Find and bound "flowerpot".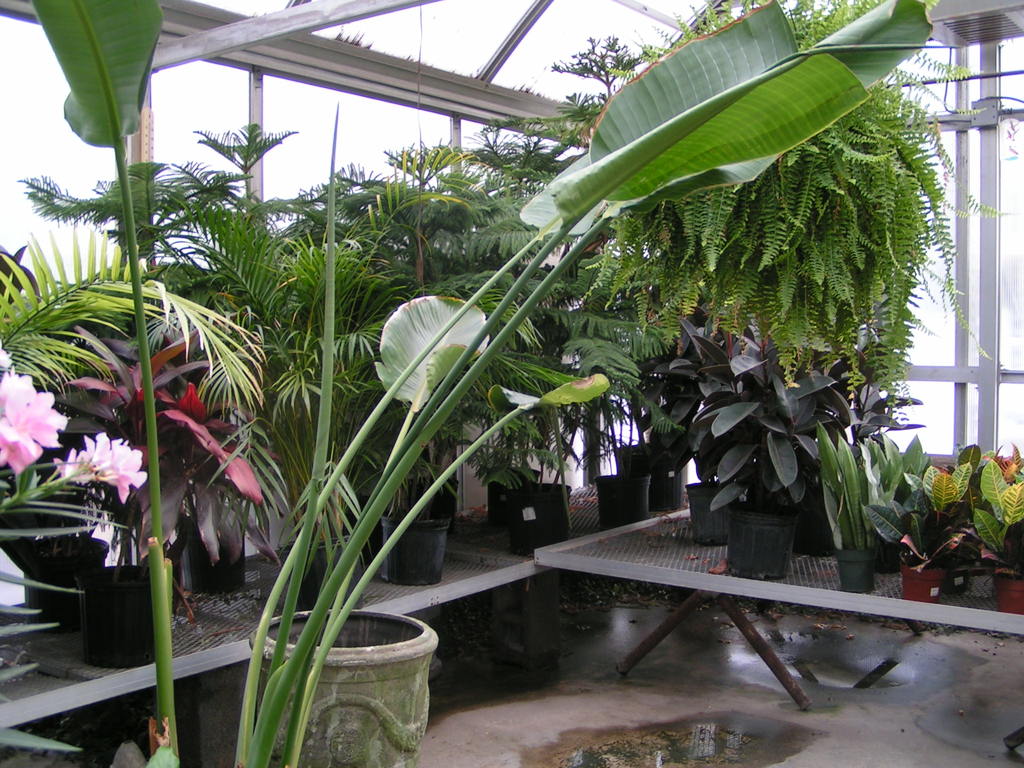
Bound: 276/536/361/607.
